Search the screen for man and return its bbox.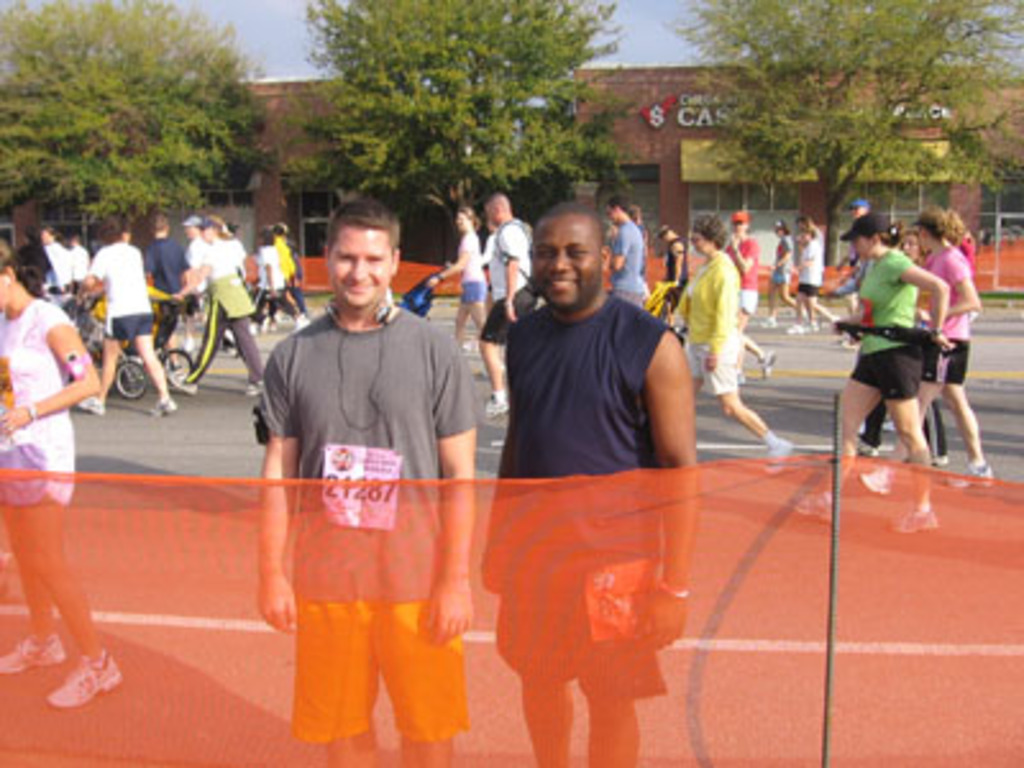
Found: 602 197 645 305.
